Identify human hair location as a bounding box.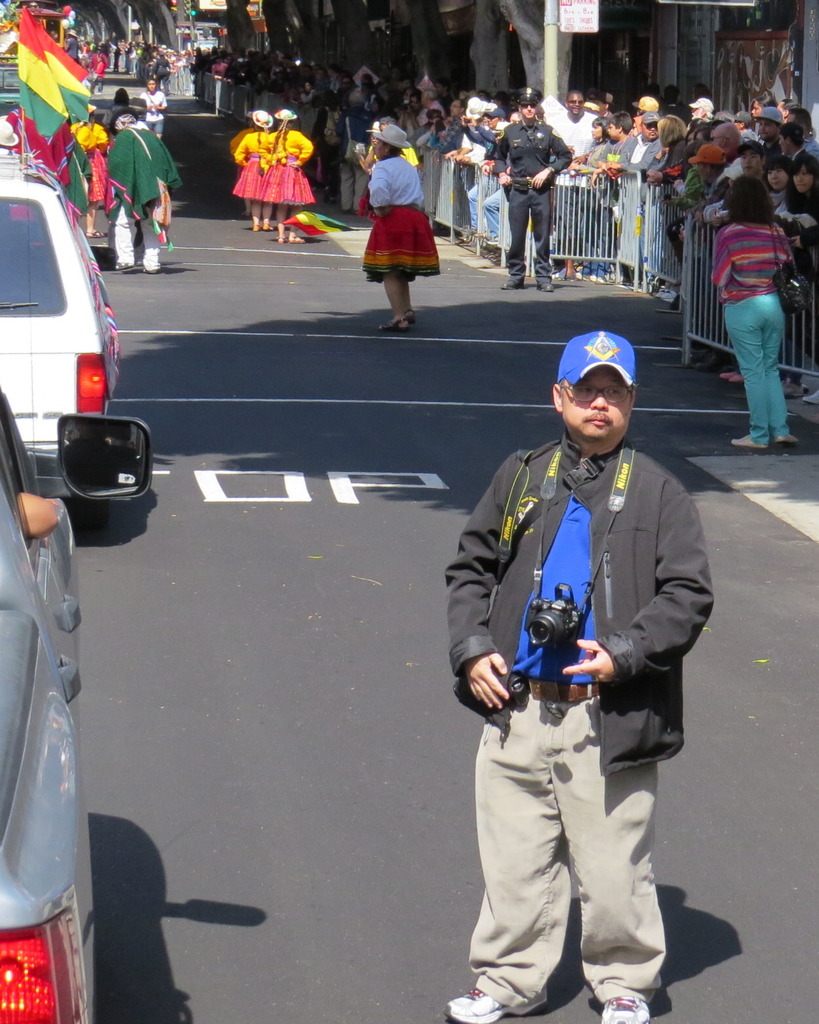
656 115 690 148.
